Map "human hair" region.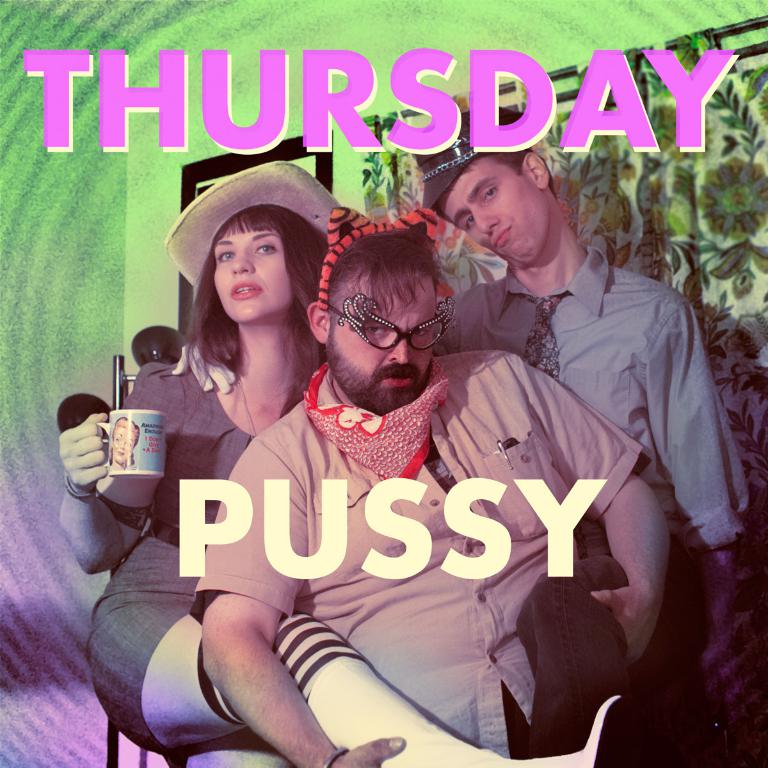
Mapped to left=174, top=202, right=319, bottom=407.
